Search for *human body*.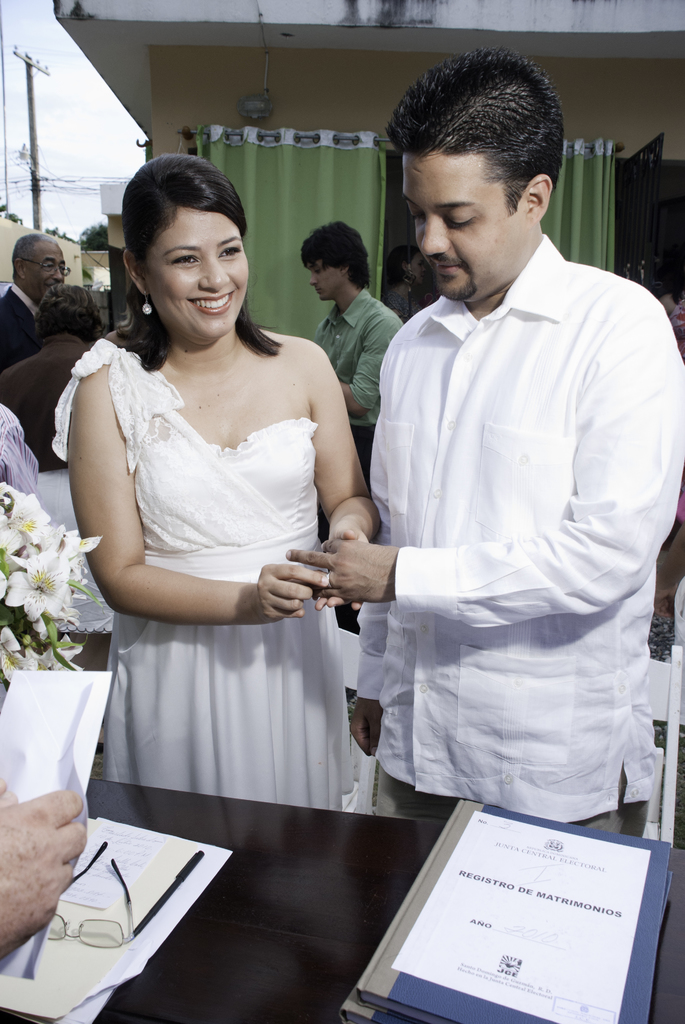
Found at {"left": 58, "top": 153, "right": 368, "bottom": 854}.
